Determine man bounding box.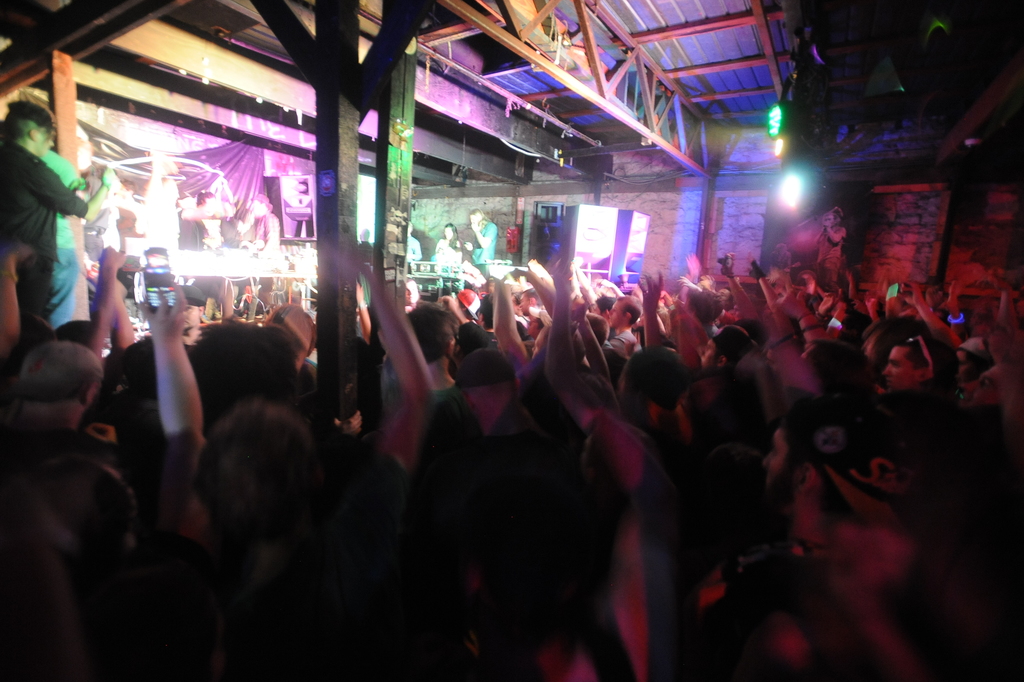
Determined: [881,335,946,418].
